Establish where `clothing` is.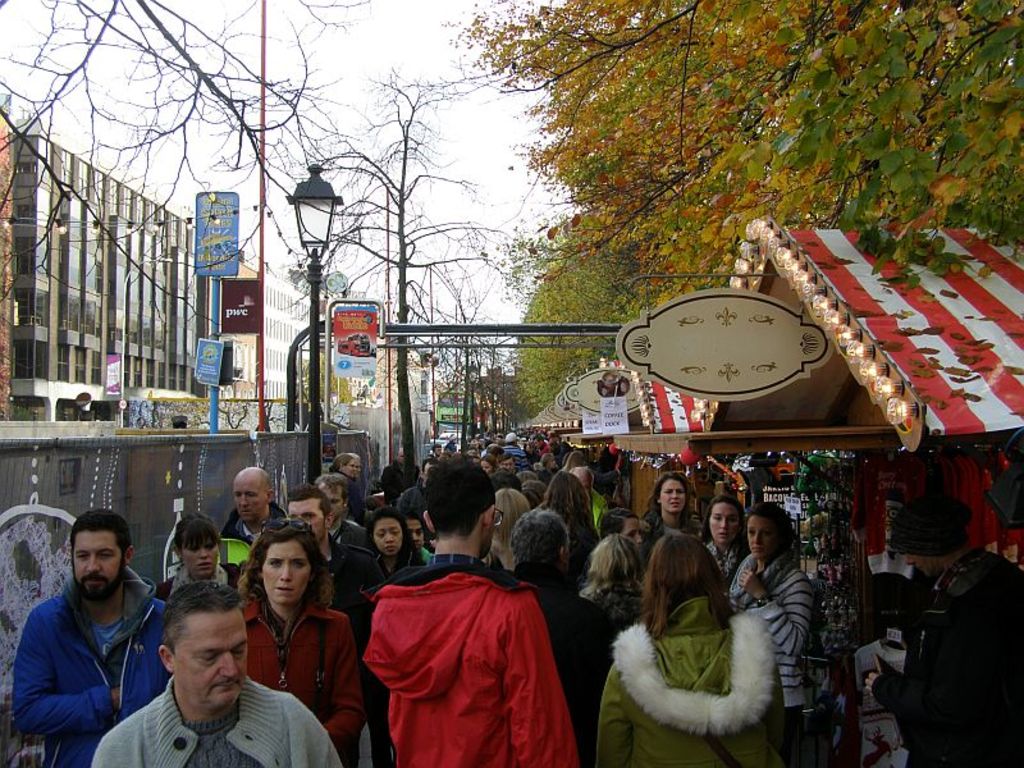
Established at crop(352, 543, 576, 767).
